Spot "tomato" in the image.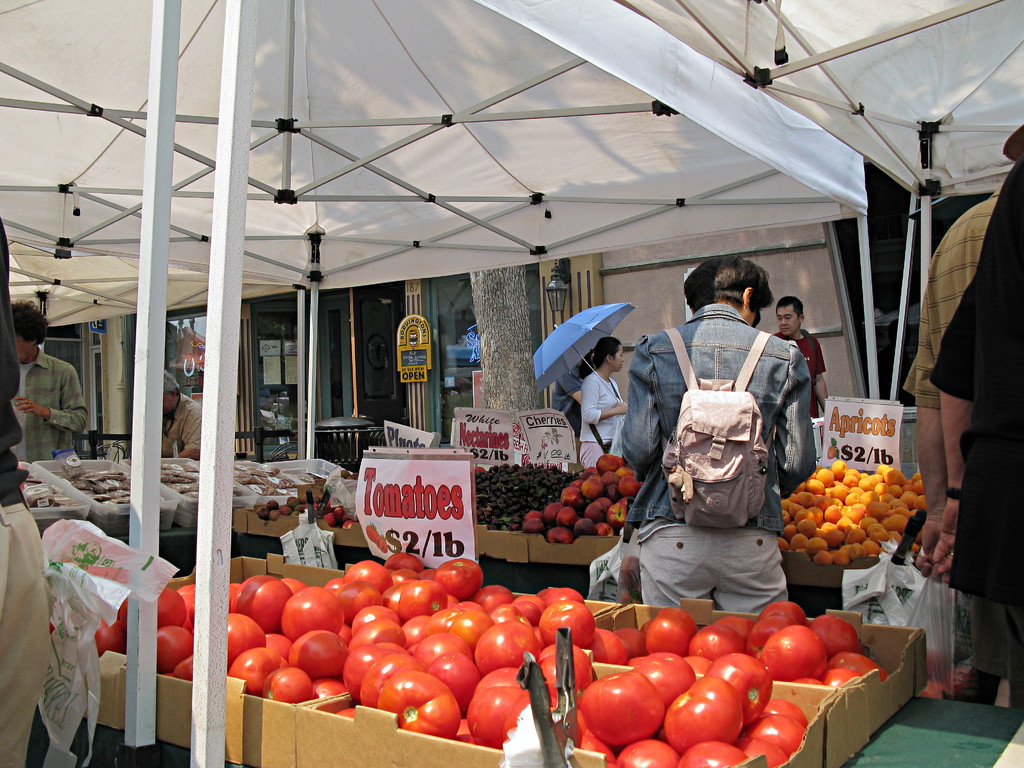
"tomato" found at 431,651,483,712.
